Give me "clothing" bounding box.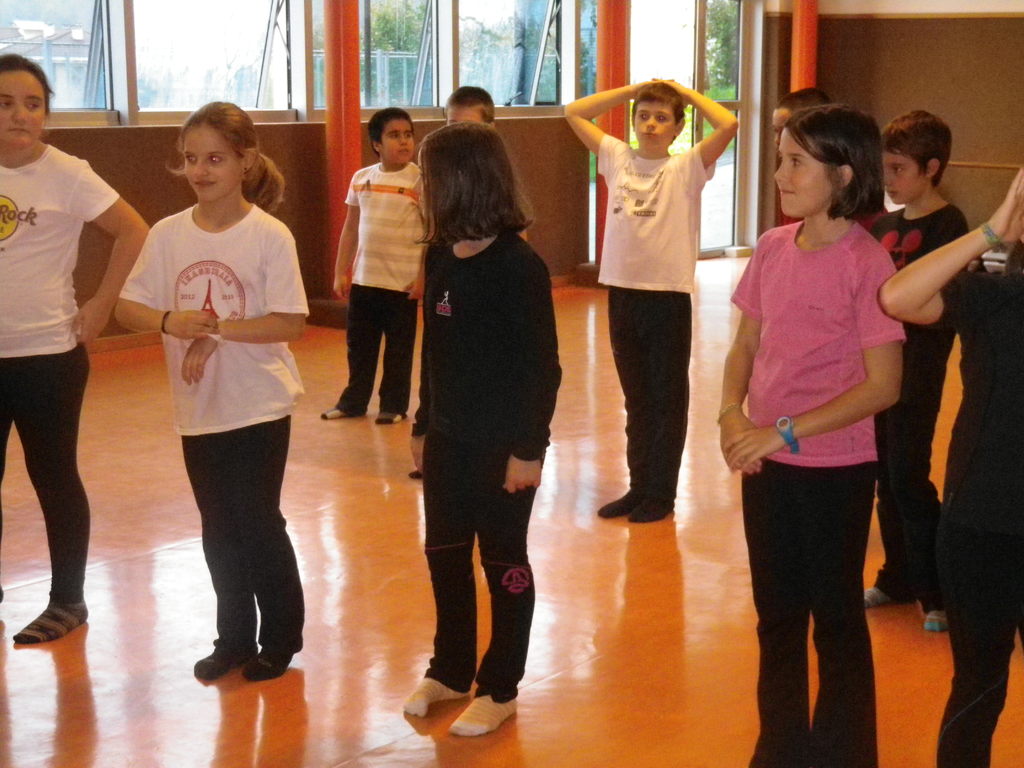
(left=617, top=282, right=696, bottom=503).
